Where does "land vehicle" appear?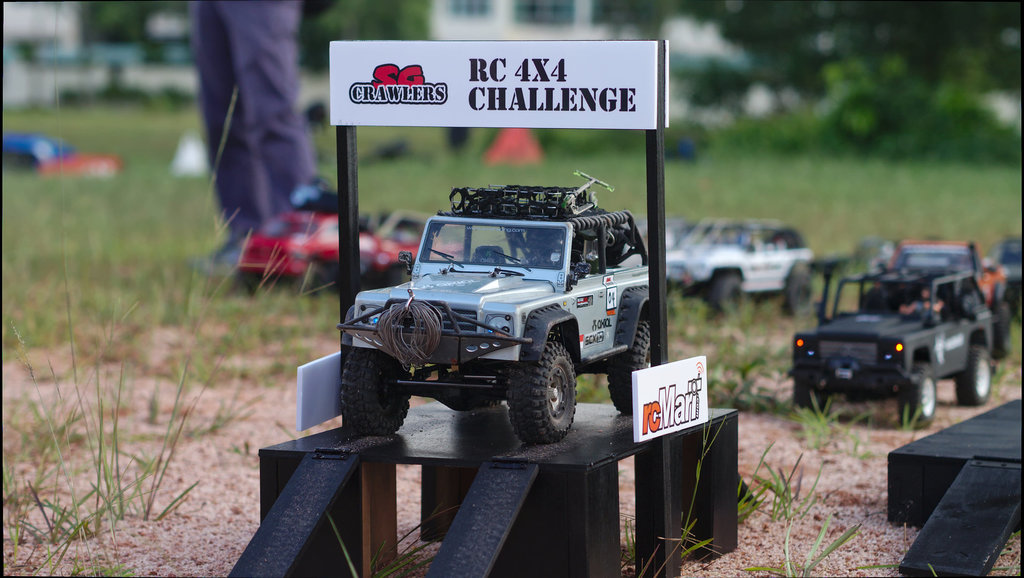
Appears at 662 216 819 316.
